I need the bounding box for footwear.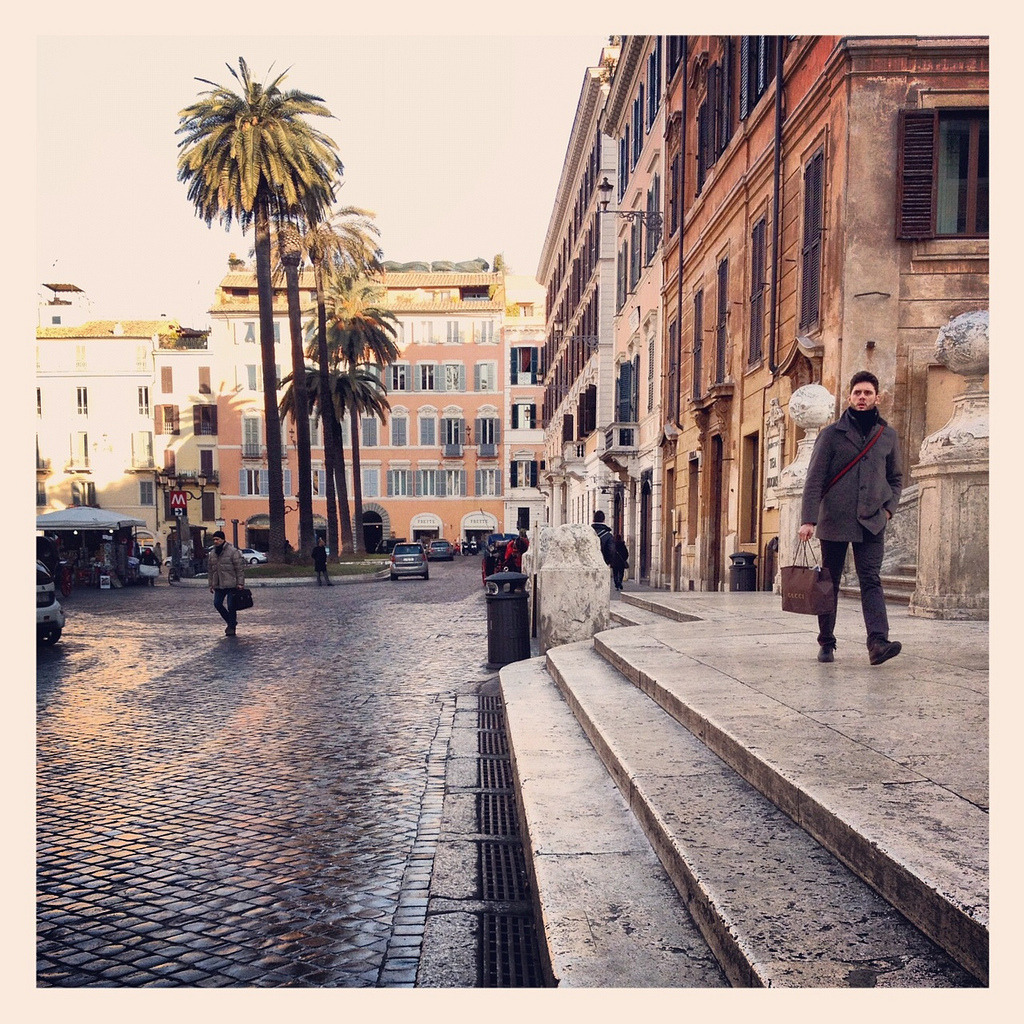
Here it is: <region>819, 639, 837, 660</region>.
